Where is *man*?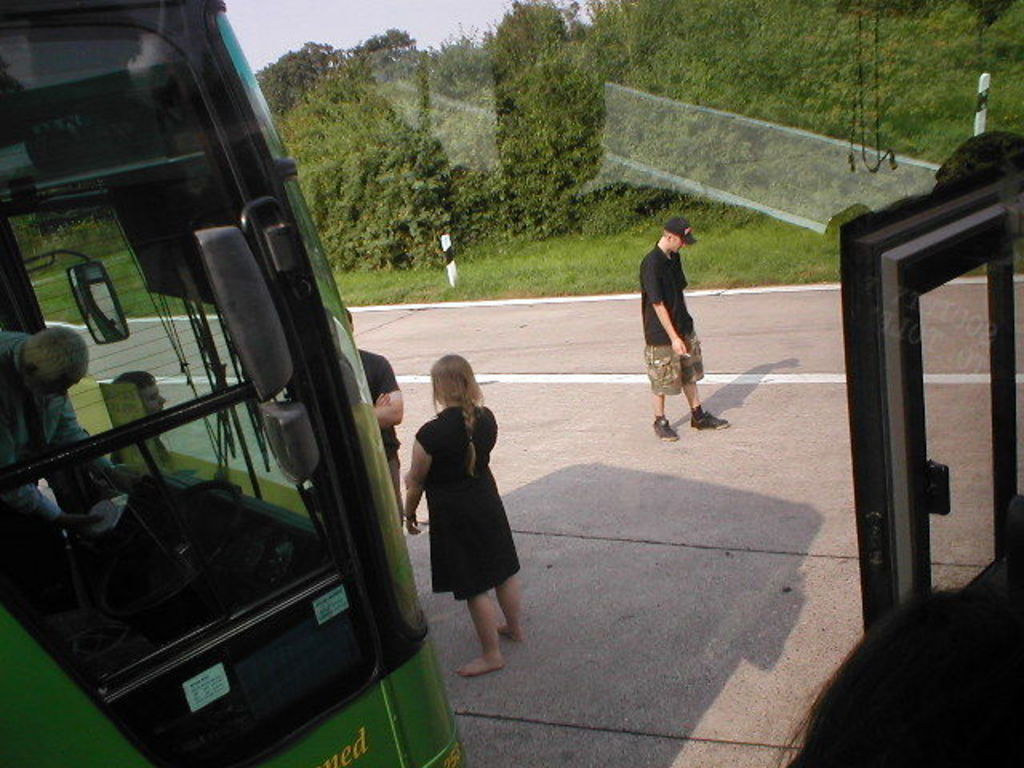
left=341, top=304, right=410, bottom=531.
